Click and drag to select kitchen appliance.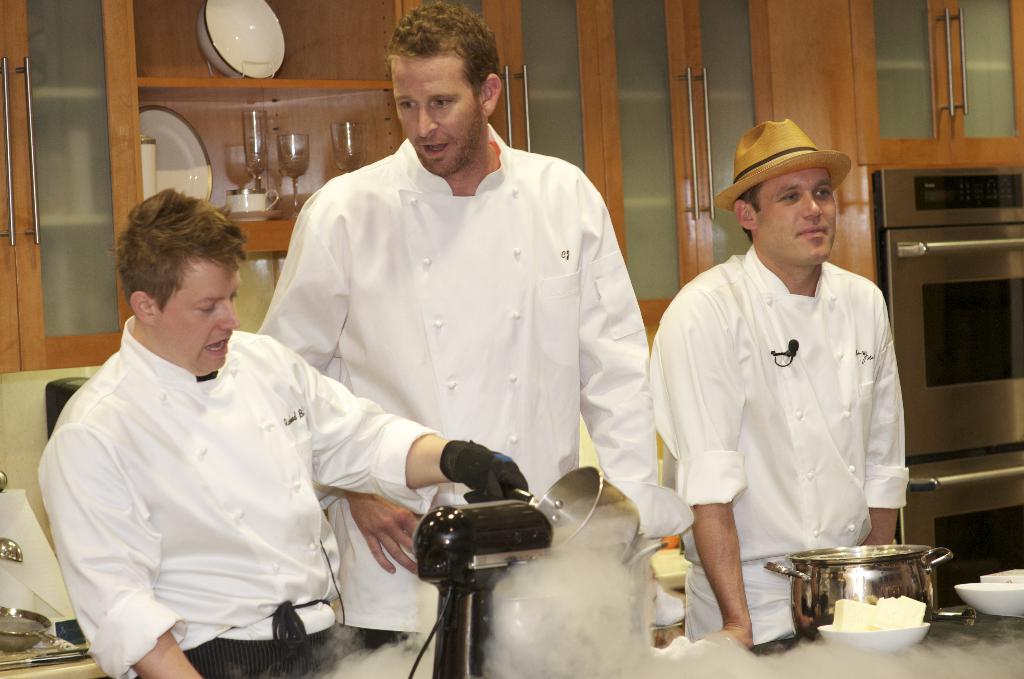
Selection: bbox=[228, 142, 255, 188].
